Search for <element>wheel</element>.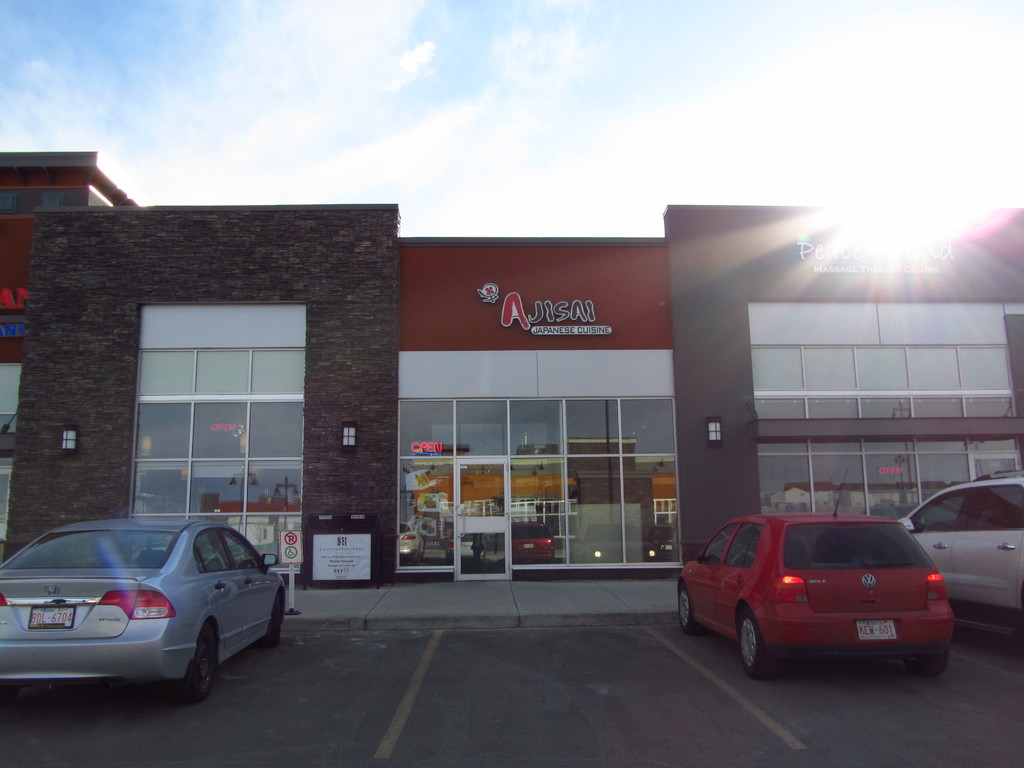
Found at x1=740 y1=604 x2=773 y2=680.
